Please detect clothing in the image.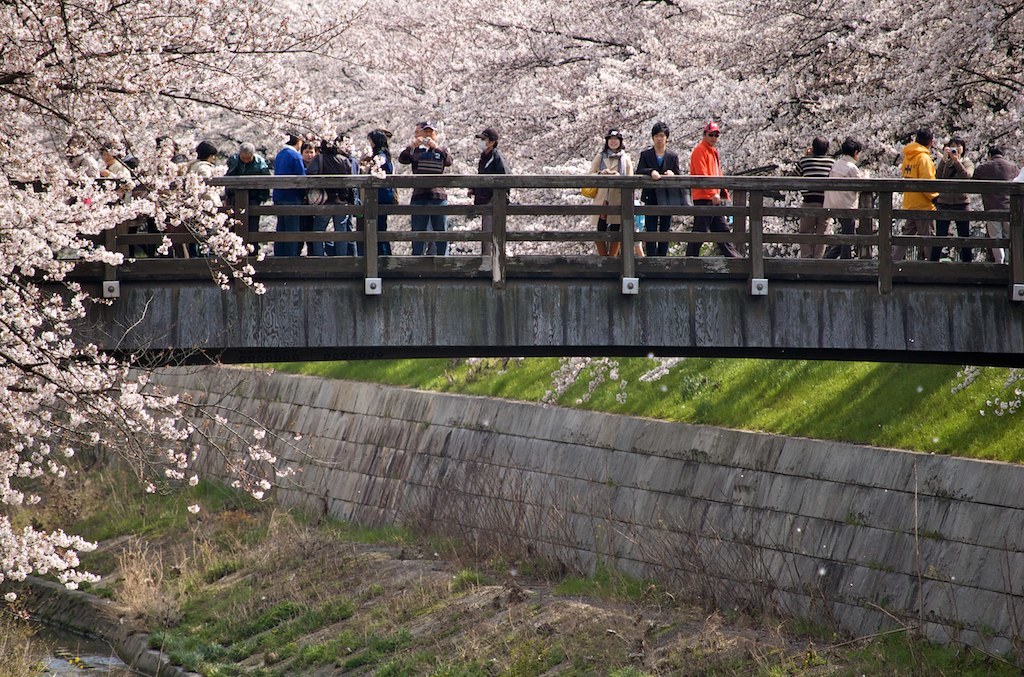
822, 151, 869, 257.
